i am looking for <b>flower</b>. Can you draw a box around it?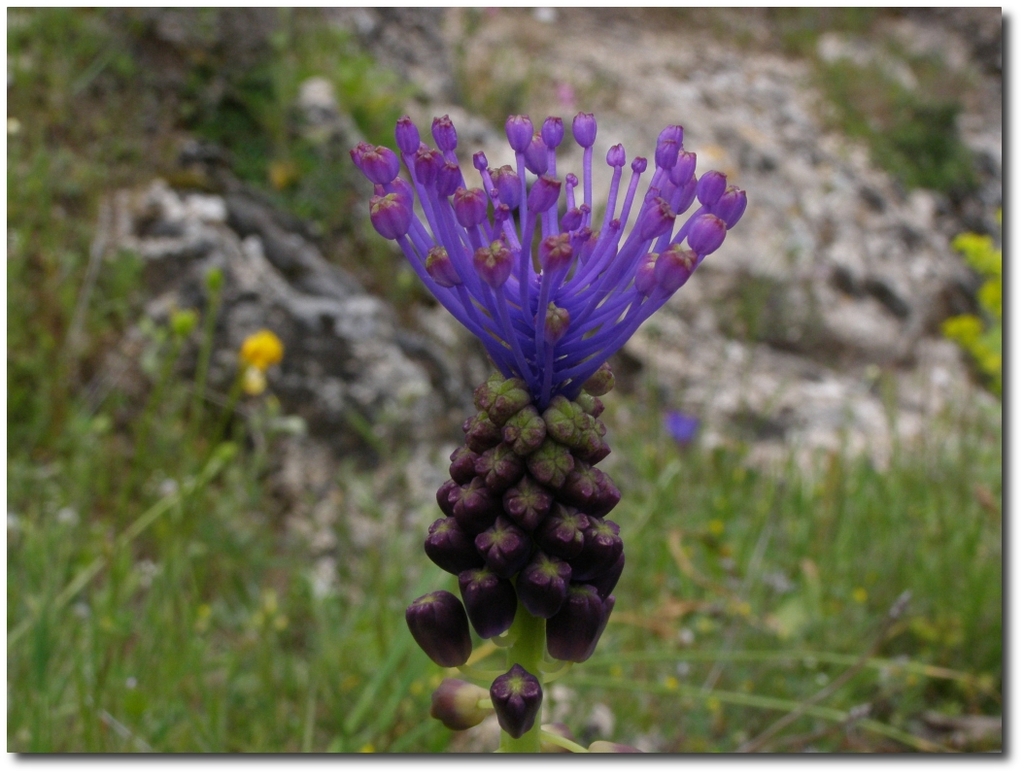
Sure, the bounding box is crop(244, 332, 282, 395).
